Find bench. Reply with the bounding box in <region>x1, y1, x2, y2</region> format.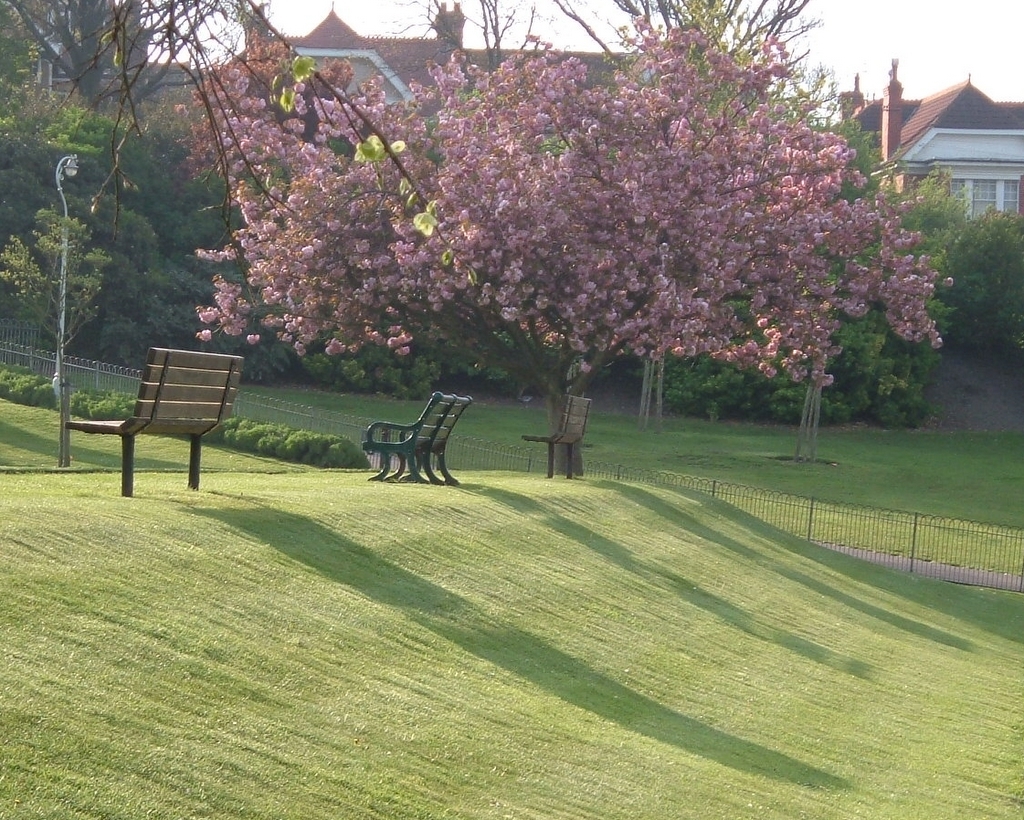
<region>67, 345, 242, 494</region>.
